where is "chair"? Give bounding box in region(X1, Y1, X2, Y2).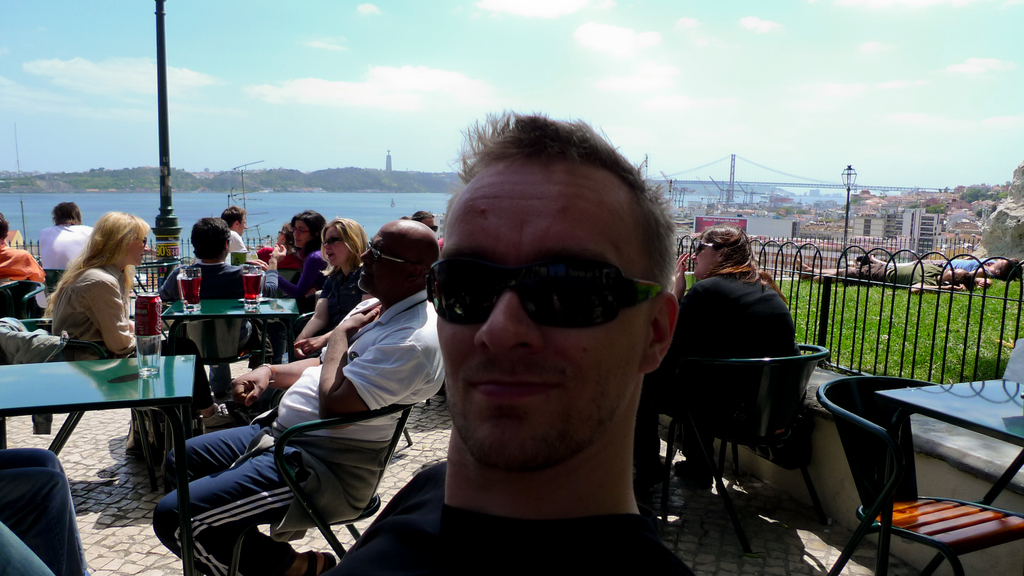
region(655, 340, 831, 555).
